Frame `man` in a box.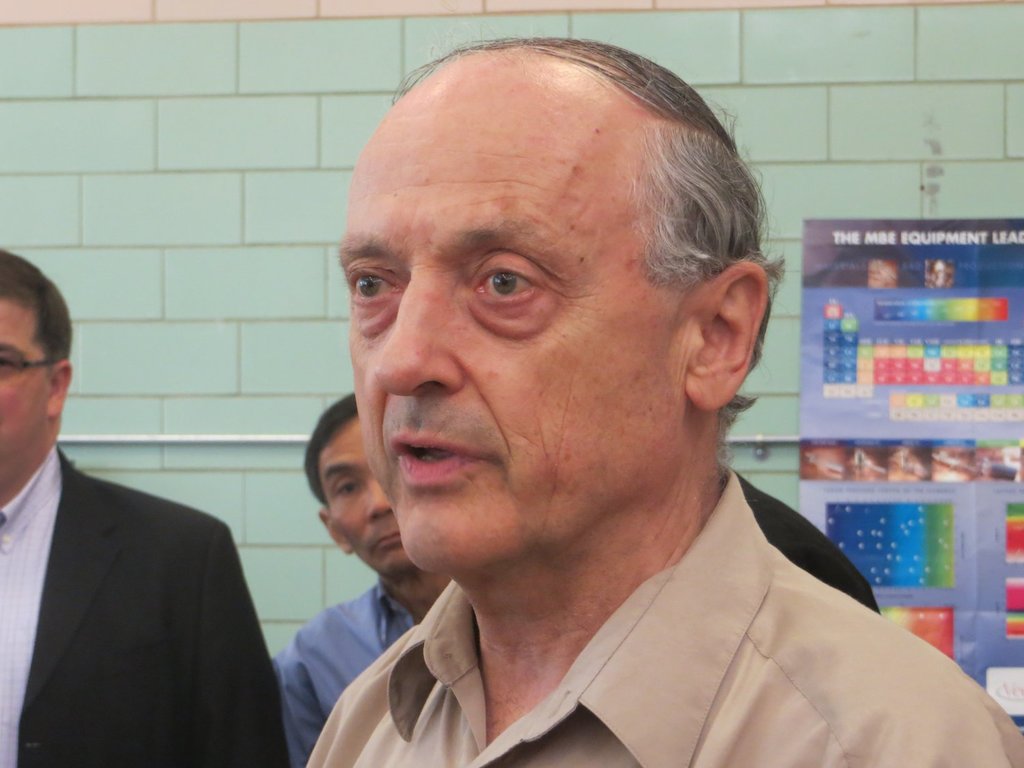
215/55/966/752.
